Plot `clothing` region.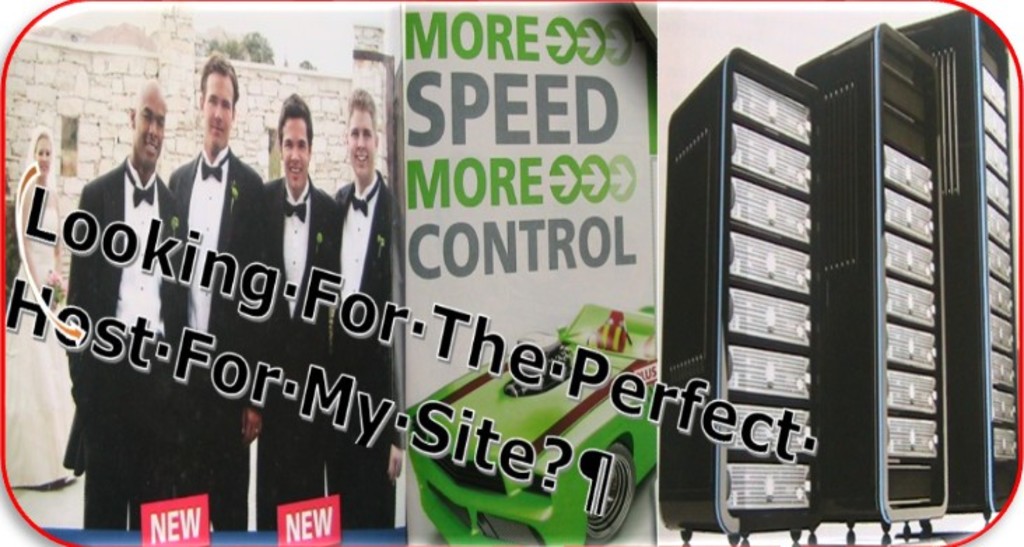
Plotted at (x1=162, y1=138, x2=270, y2=529).
